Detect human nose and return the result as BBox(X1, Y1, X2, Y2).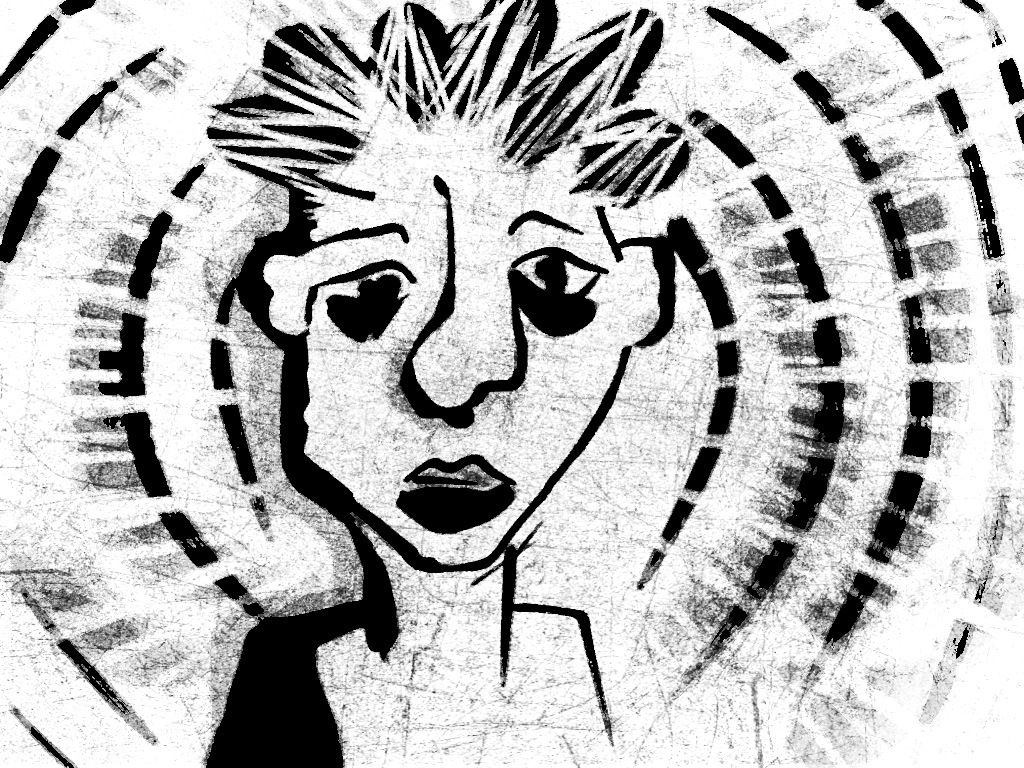
BBox(400, 264, 525, 420).
